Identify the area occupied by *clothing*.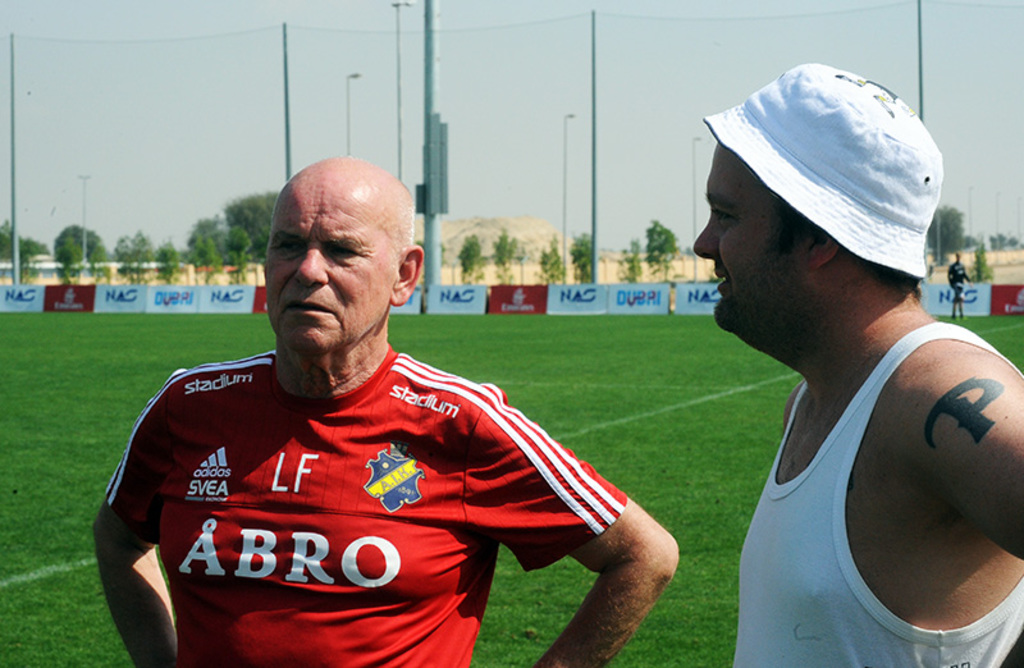
Area: [x1=717, y1=275, x2=1014, y2=651].
